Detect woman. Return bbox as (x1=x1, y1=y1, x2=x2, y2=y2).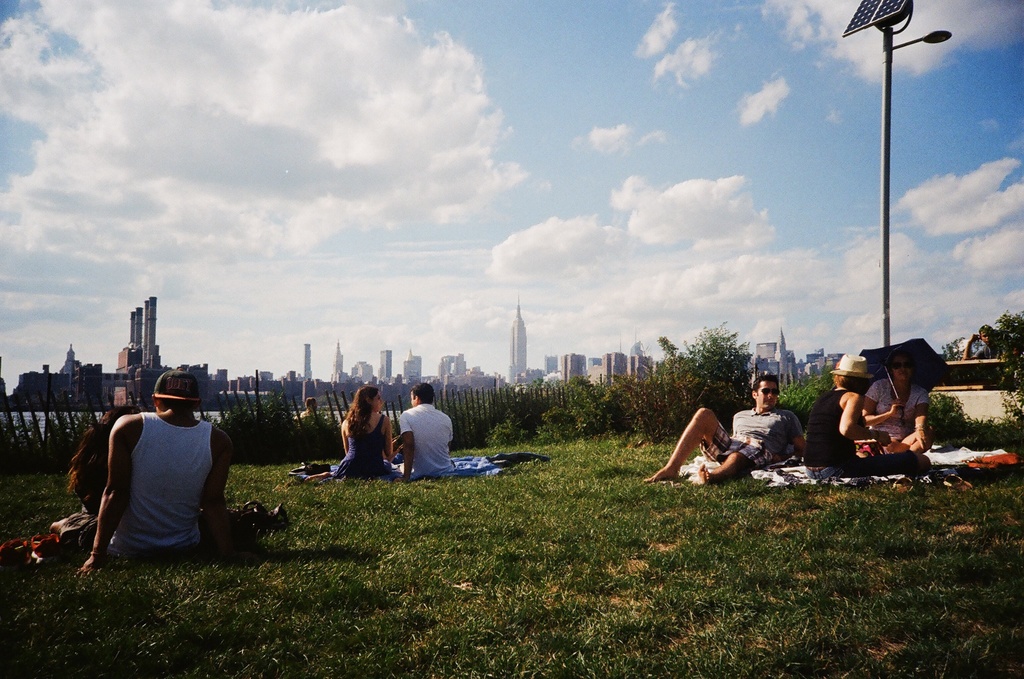
(x1=63, y1=406, x2=143, y2=534).
